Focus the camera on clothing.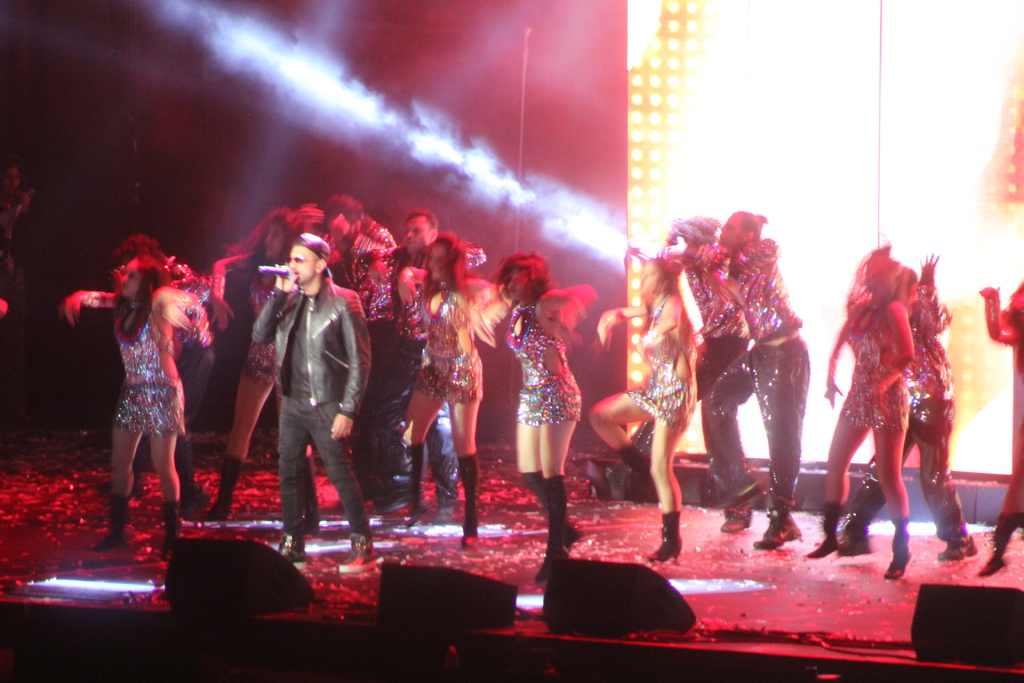
Focus region: detection(700, 241, 805, 500).
